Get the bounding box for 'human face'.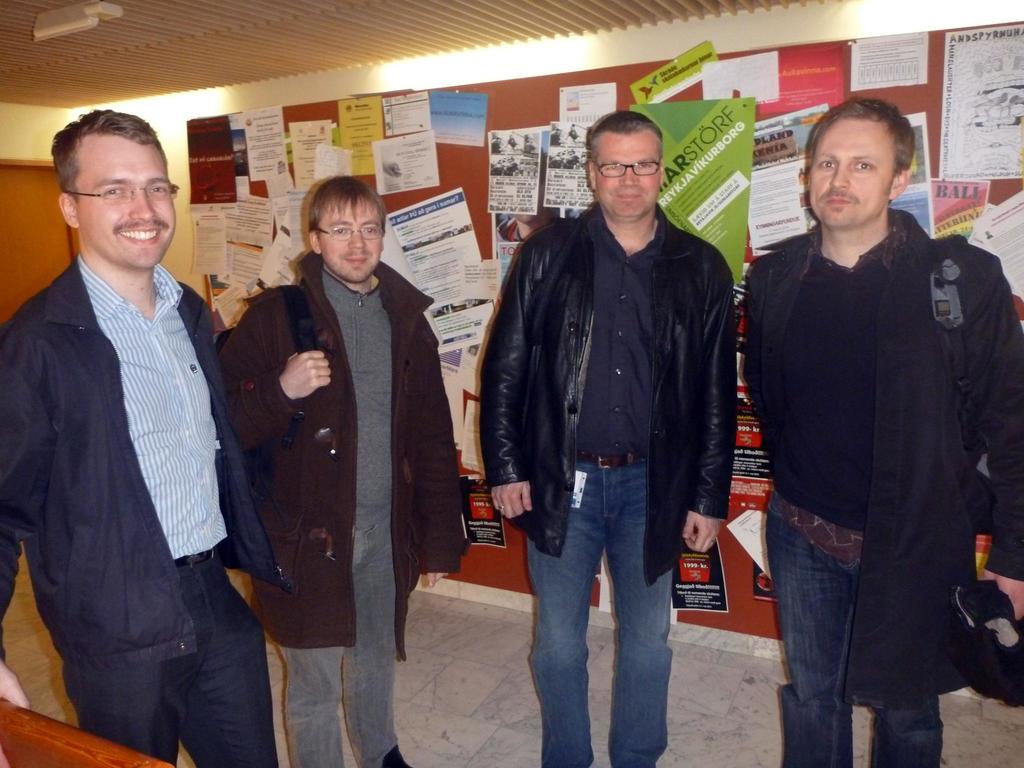
<box>808,119,892,222</box>.
